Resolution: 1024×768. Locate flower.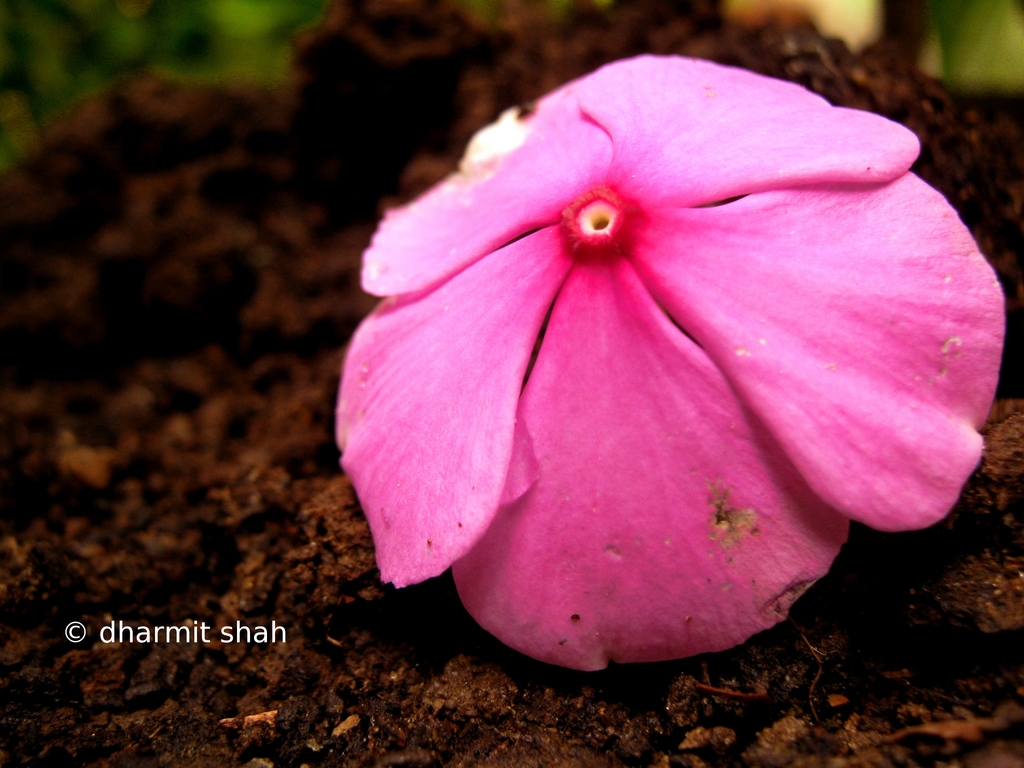
[x1=327, y1=46, x2=954, y2=665].
